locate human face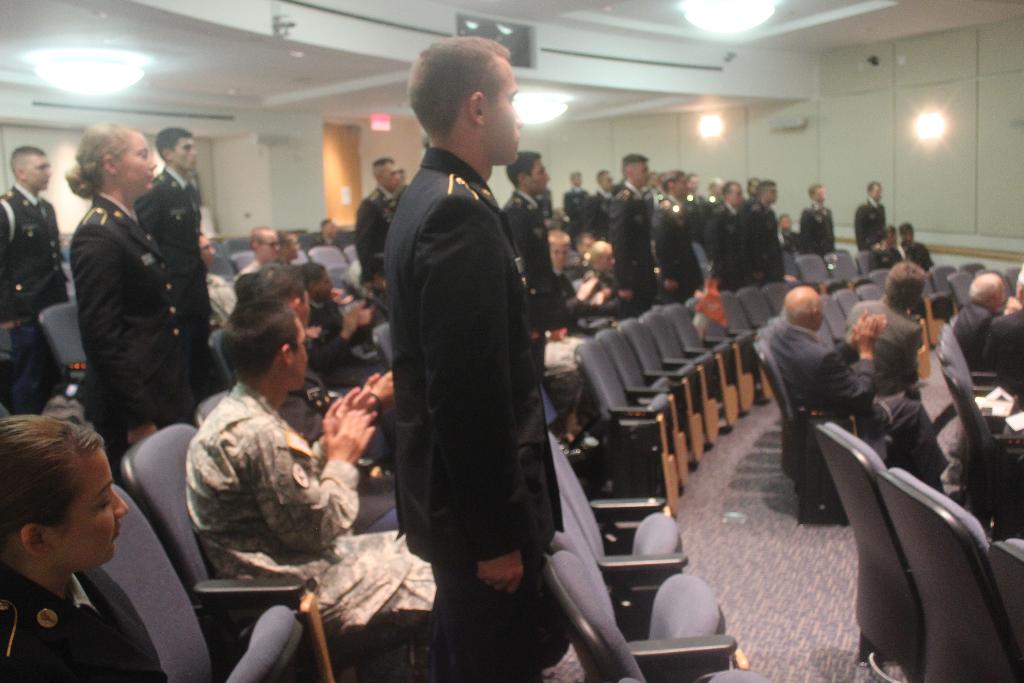
box=[598, 248, 618, 270]
